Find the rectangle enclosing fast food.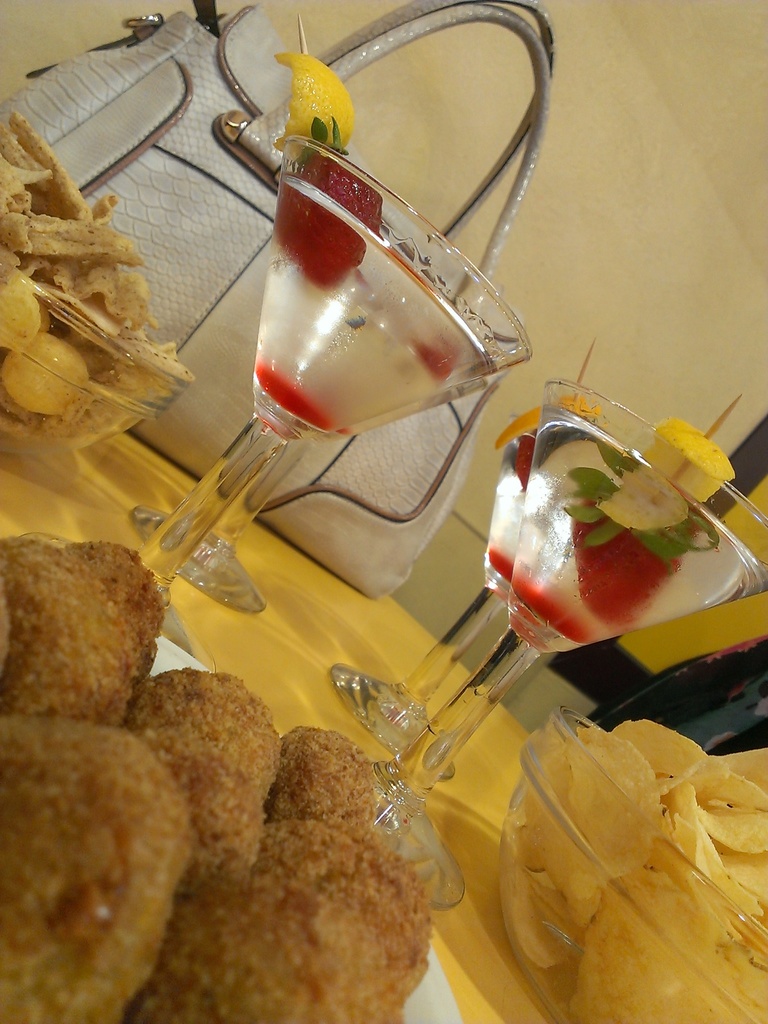
x1=58 y1=539 x2=163 y2=694.
